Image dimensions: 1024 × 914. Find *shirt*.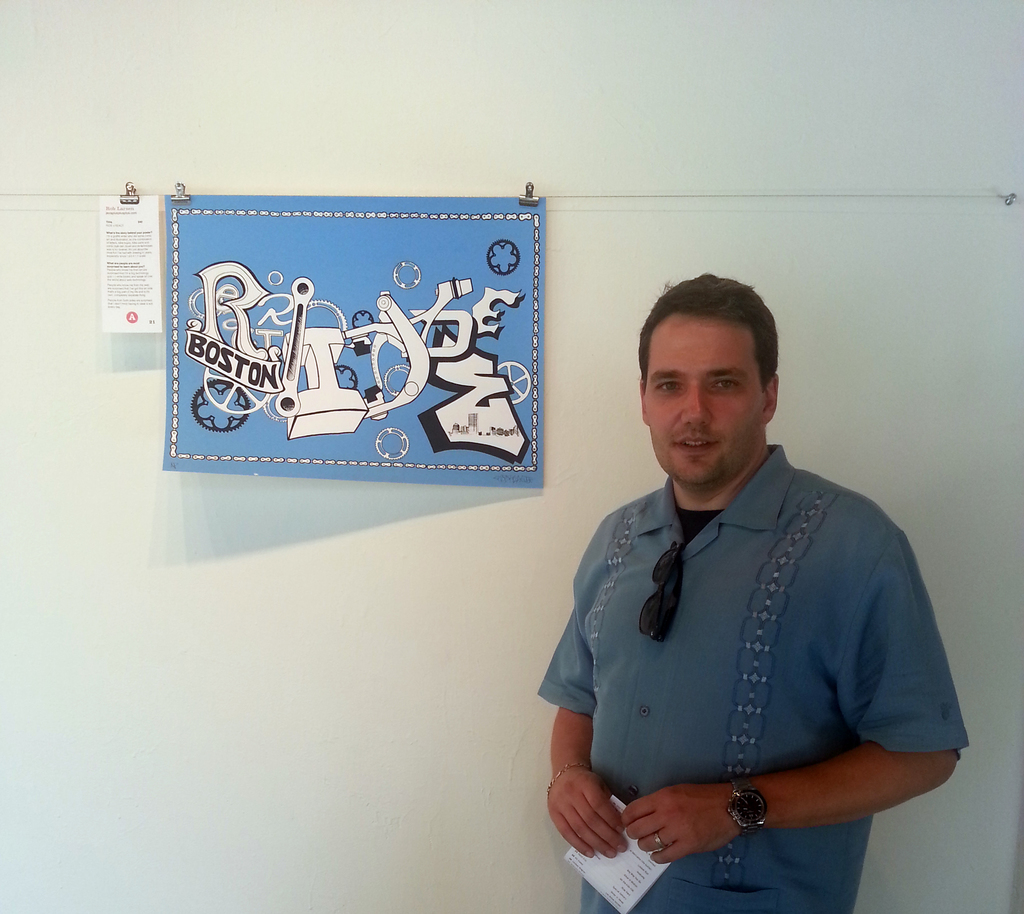
select_region(537, 446, 975, 913).
